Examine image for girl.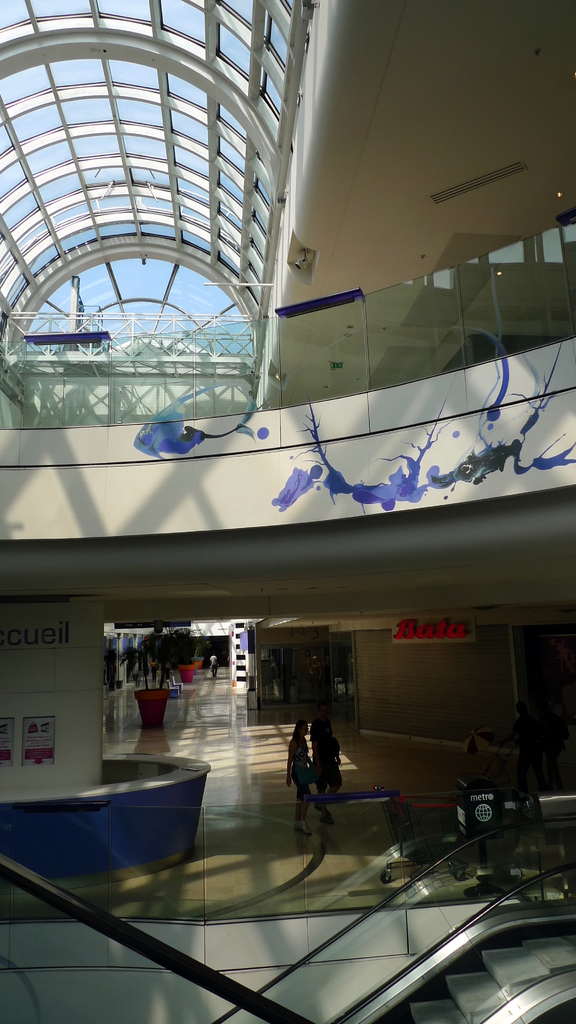
Examination result: x1=284 y1=723 x2=319 y2=835.
